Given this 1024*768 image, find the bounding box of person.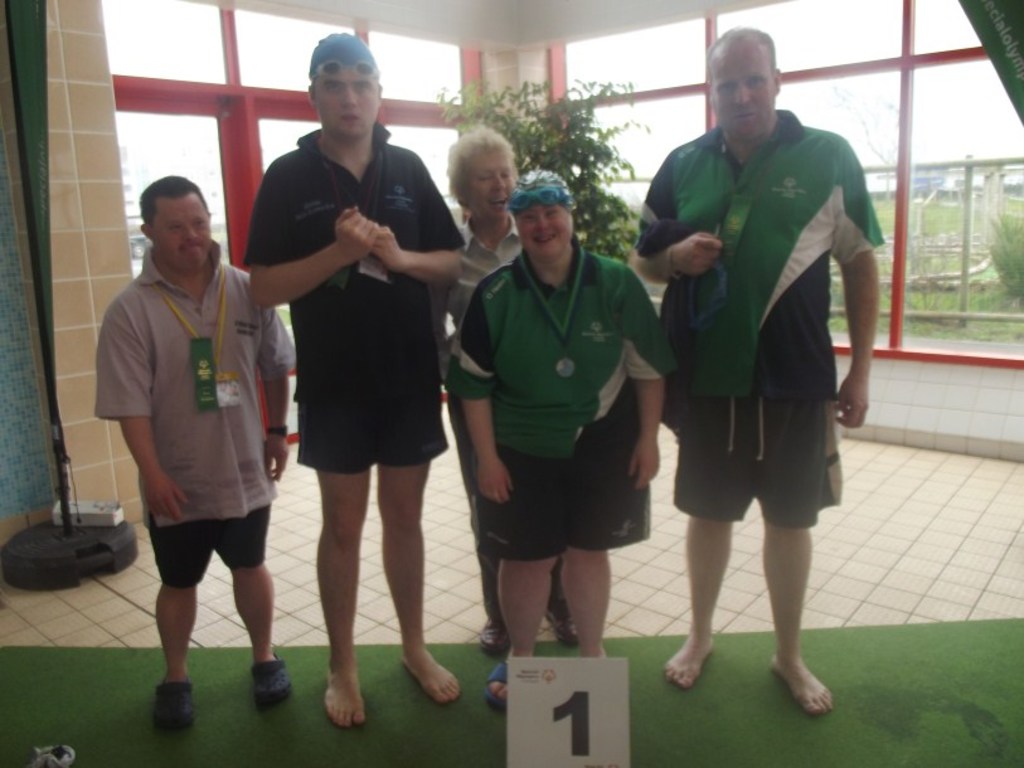
crop(623, 25, 887, 716).
